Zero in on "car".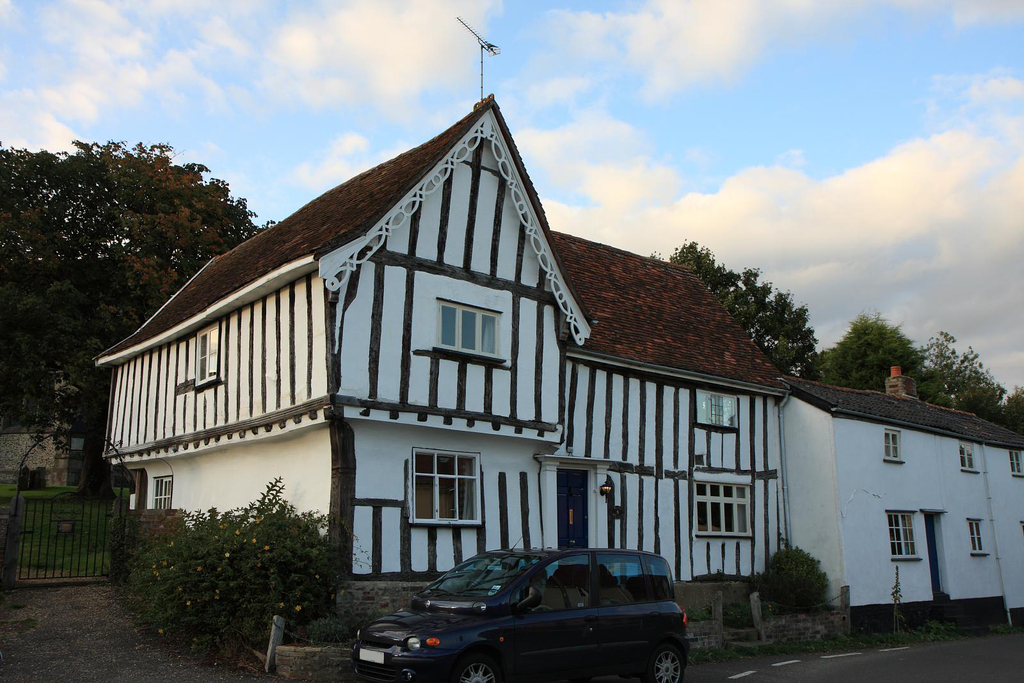
Zeroed in: bbox=[349, 532, 693, 682].
